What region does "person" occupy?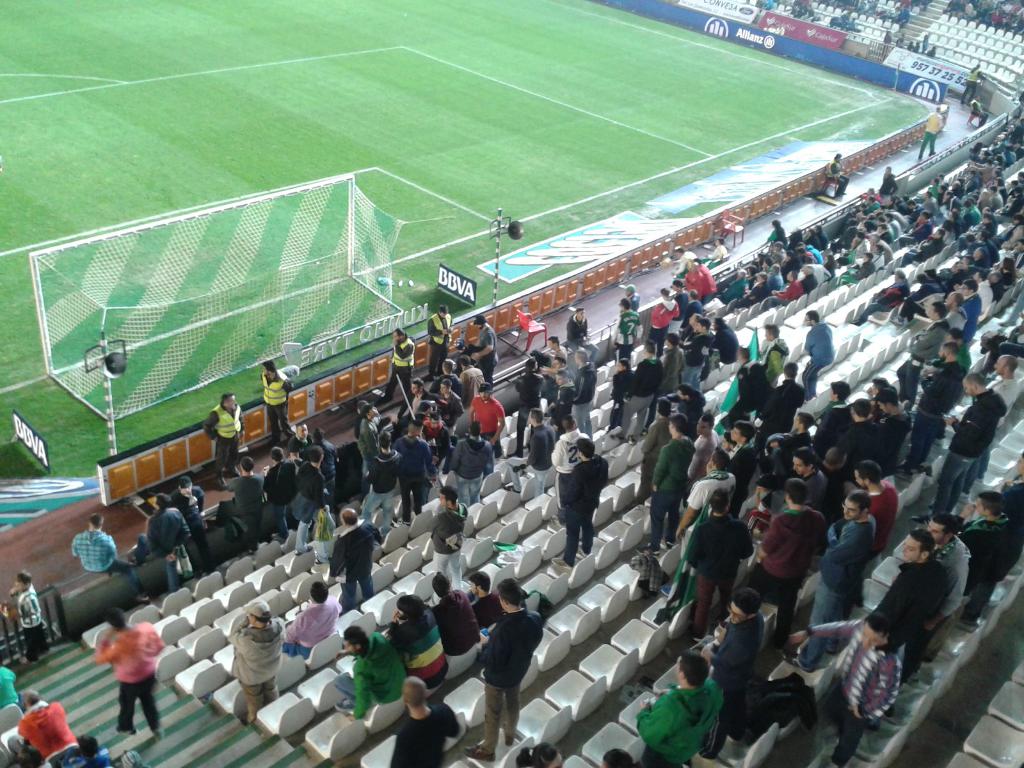
(504,412,554,490).
